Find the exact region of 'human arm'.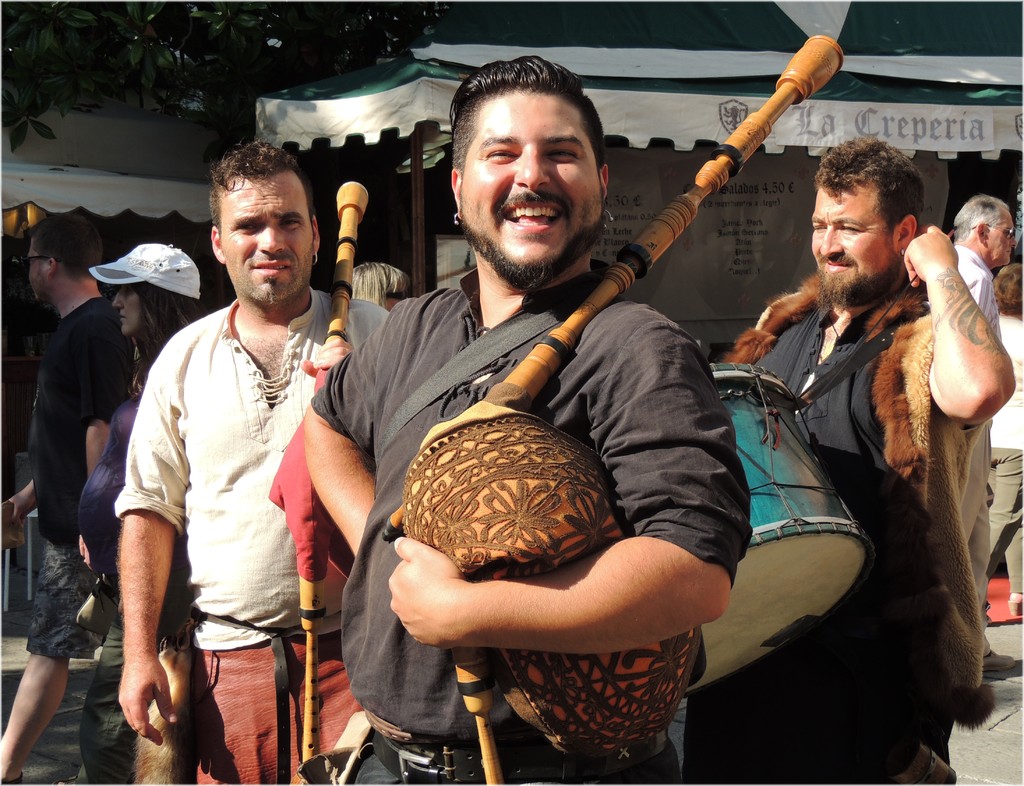
Exact region: region(288, 291, 419, 562).
